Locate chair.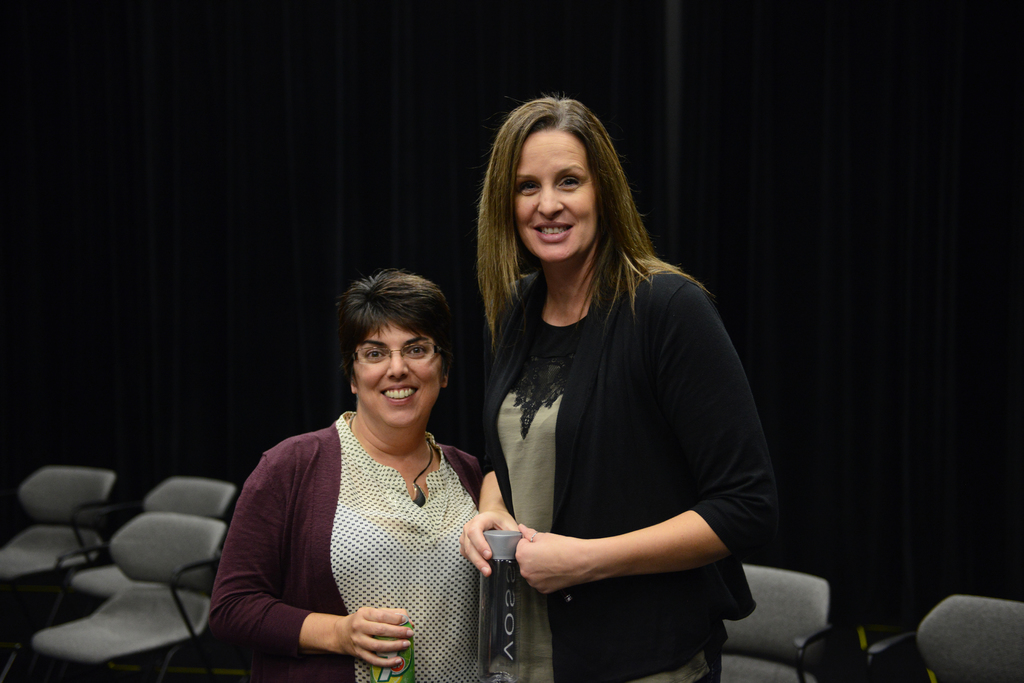
Bounding box: 719/565/834/682.
